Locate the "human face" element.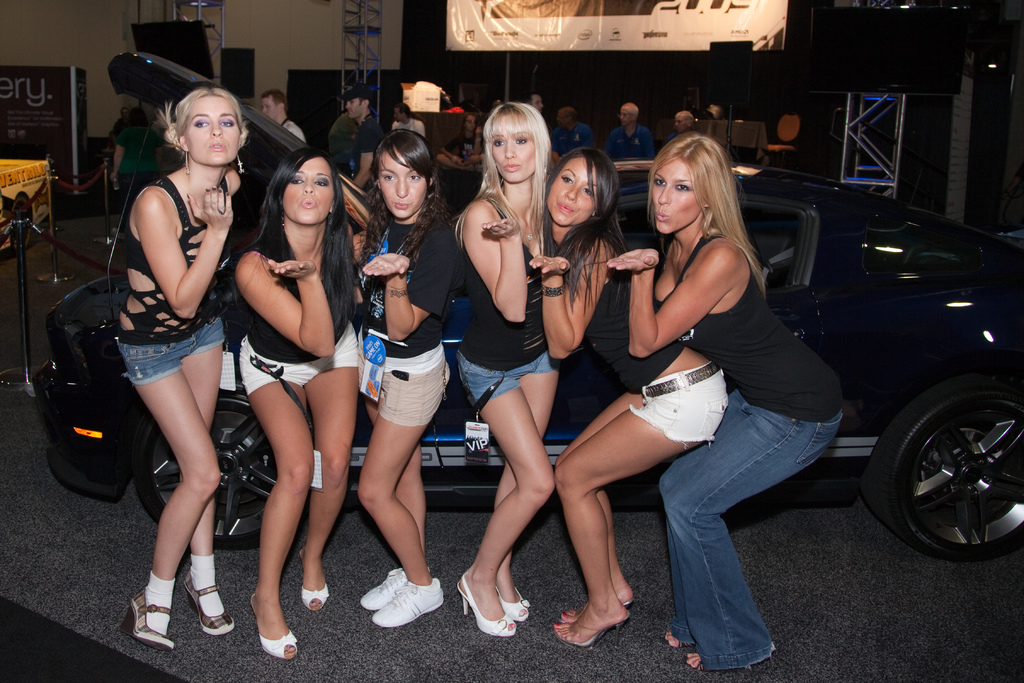
Element bbox: bbox=[618, 111, 630, 130].
